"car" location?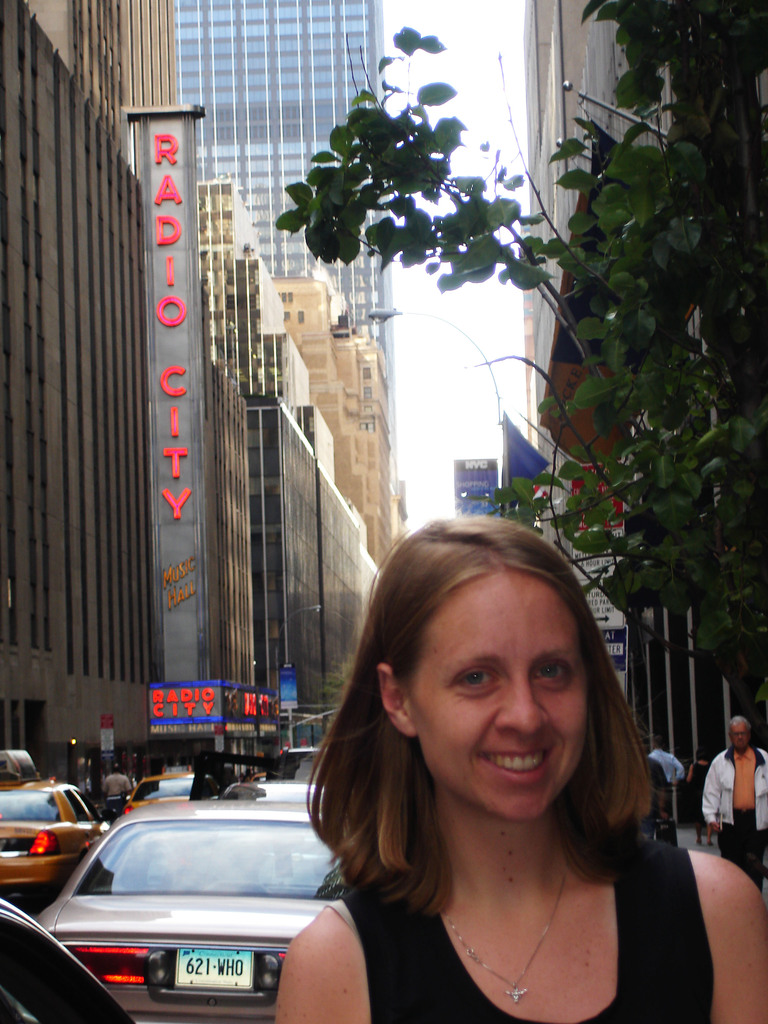
{"x1": 0, "y1": 750, "x2": 118, "y2": 920}
